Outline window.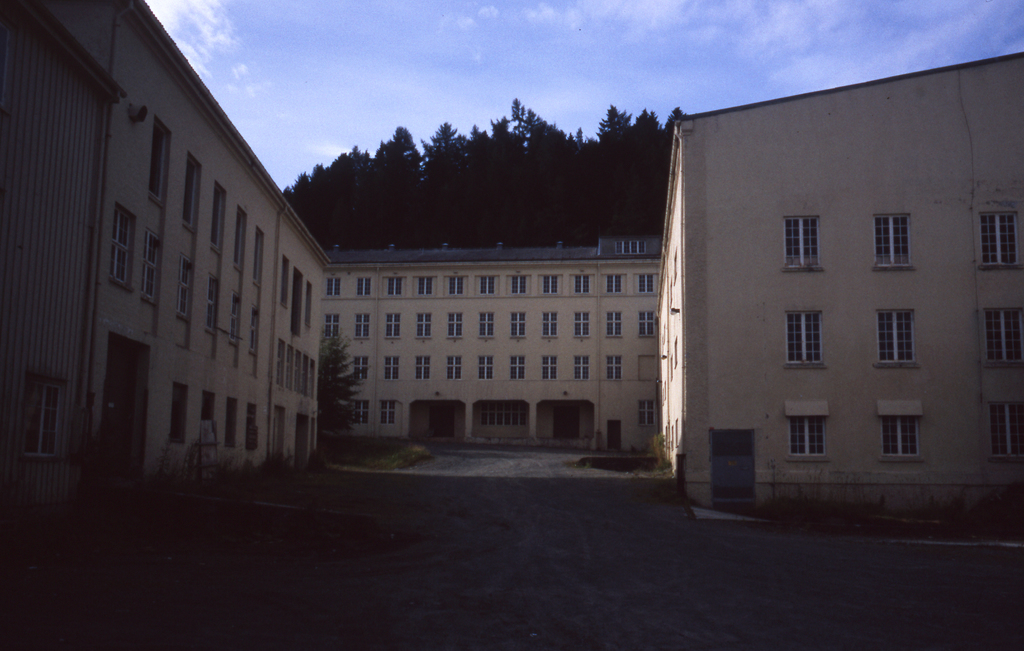
Outline: {"left": 510, "top": 278, "right": 525, "bottom": 293}.
